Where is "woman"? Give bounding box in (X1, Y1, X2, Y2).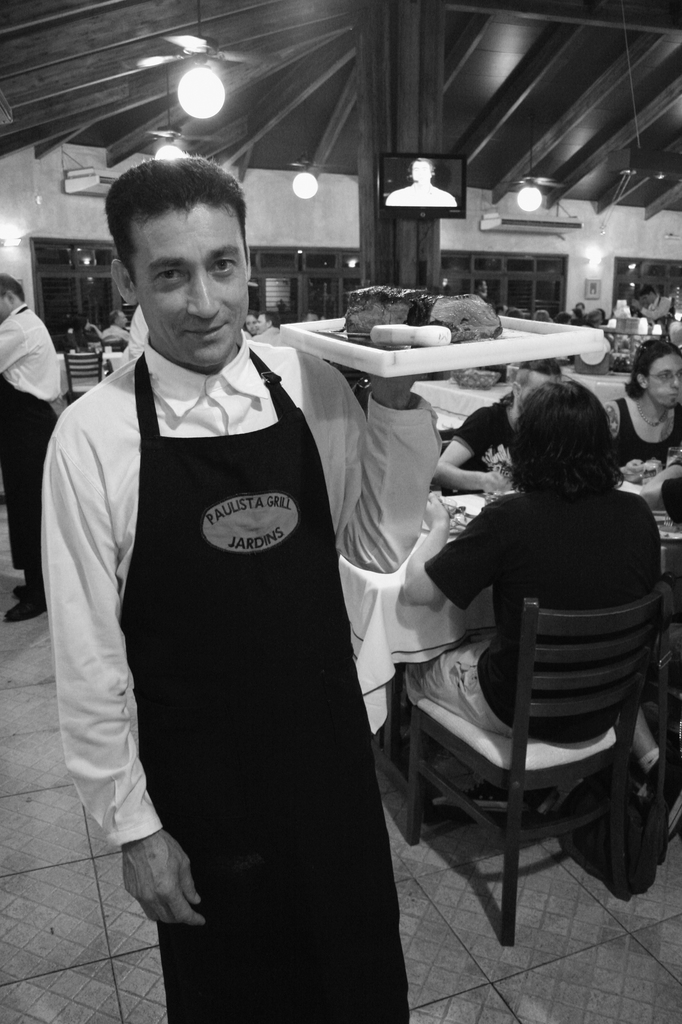
(244, 308, 257, 337).
